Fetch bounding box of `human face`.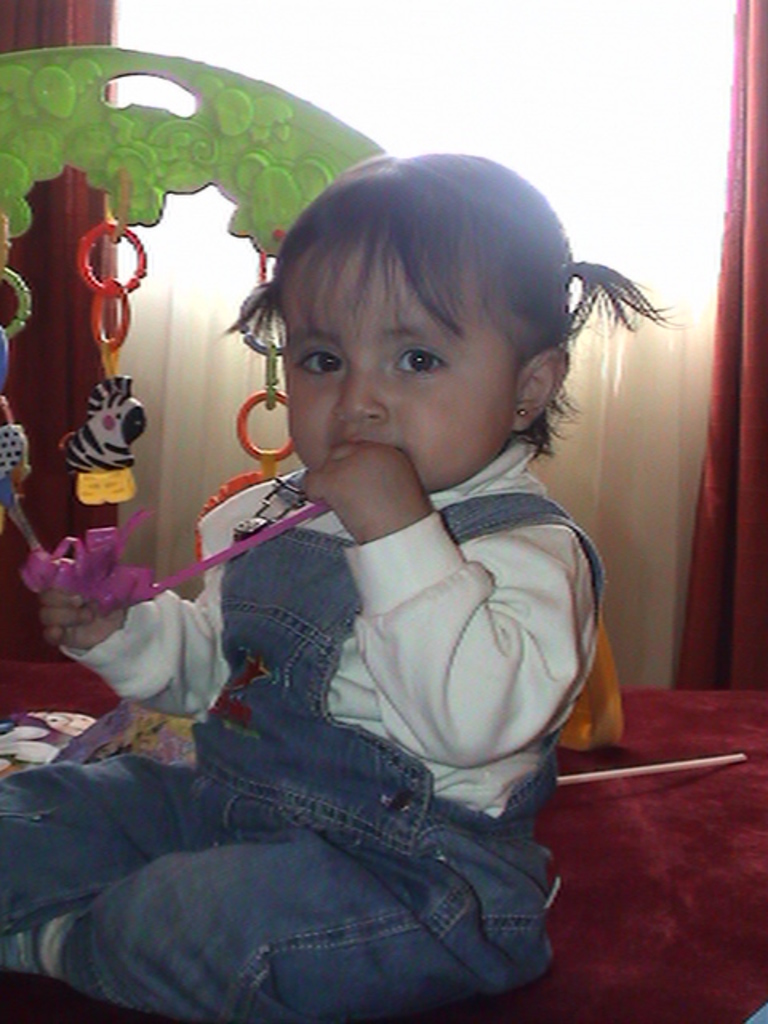
Bbox: region(282, 243, 528, 490).
